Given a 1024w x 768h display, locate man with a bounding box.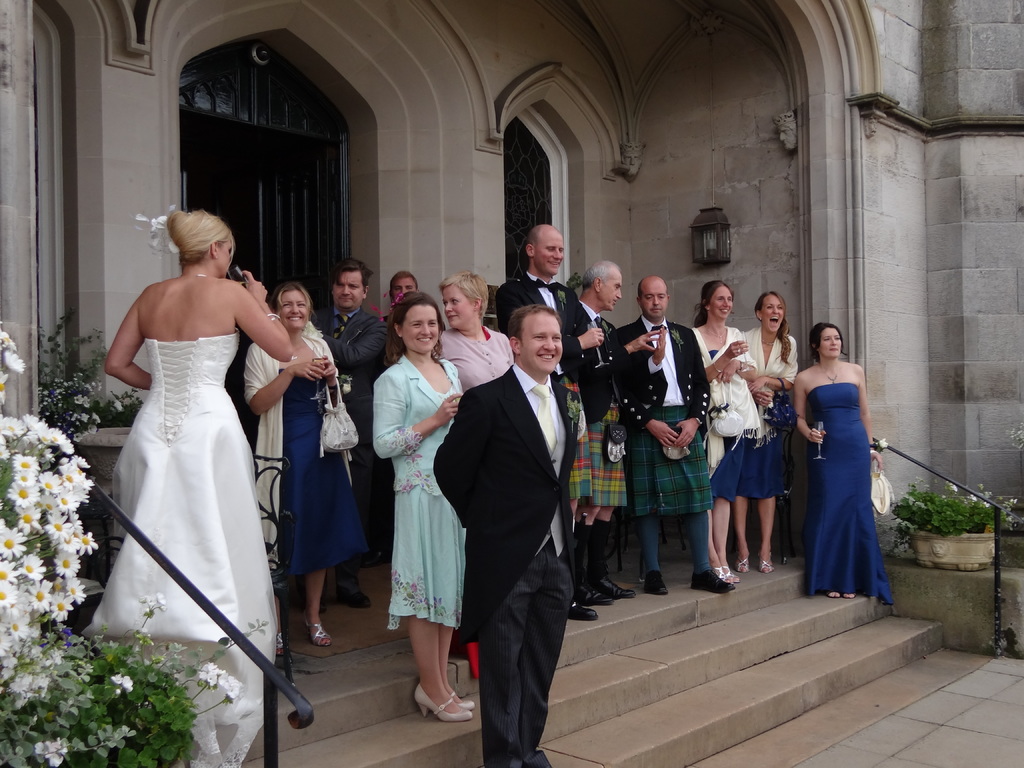
Located: BBox(612, 273, 737, 597).
